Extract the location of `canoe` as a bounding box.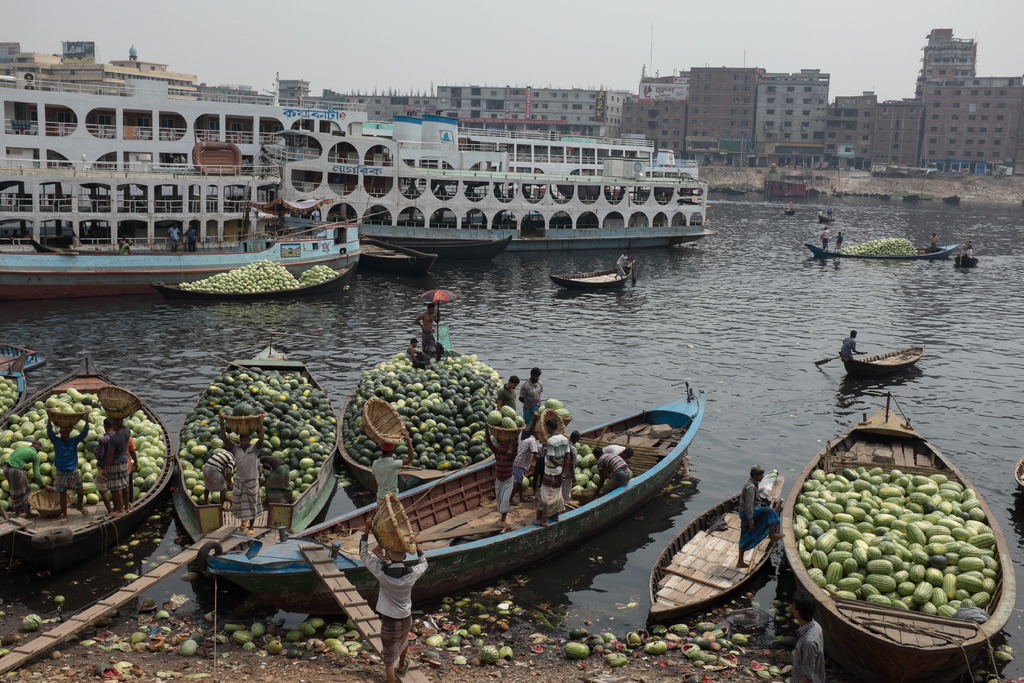
region(637, 471, 772, 635).
